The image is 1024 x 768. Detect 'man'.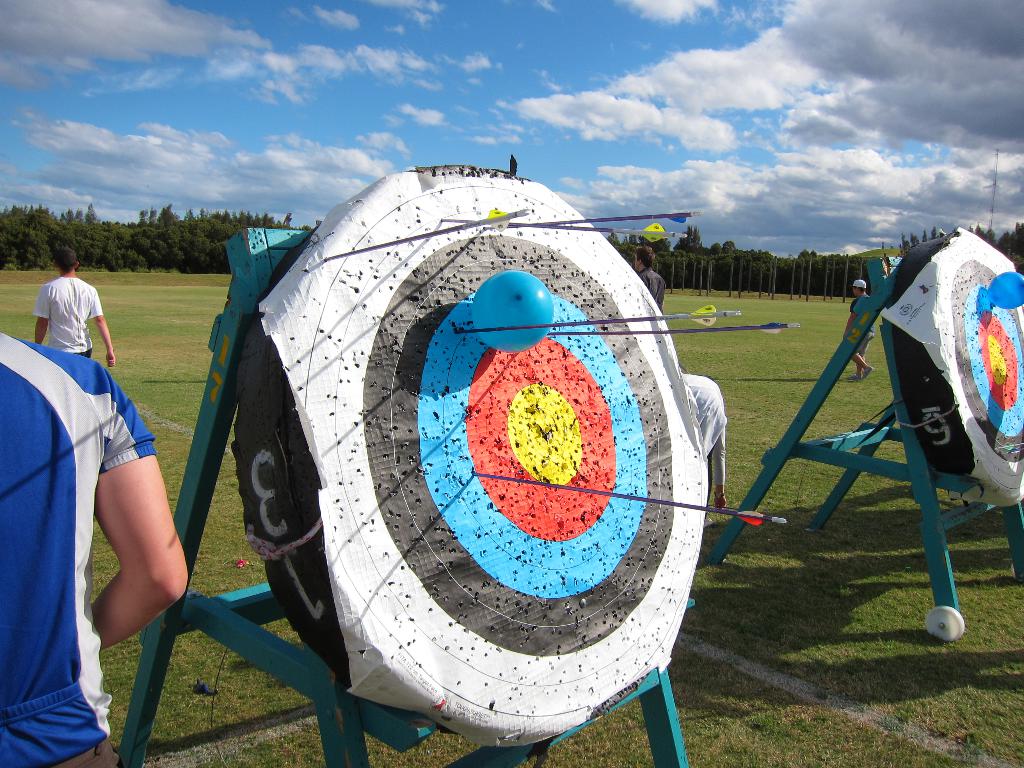
Detection: select_region(20, 244, 102, 371).
